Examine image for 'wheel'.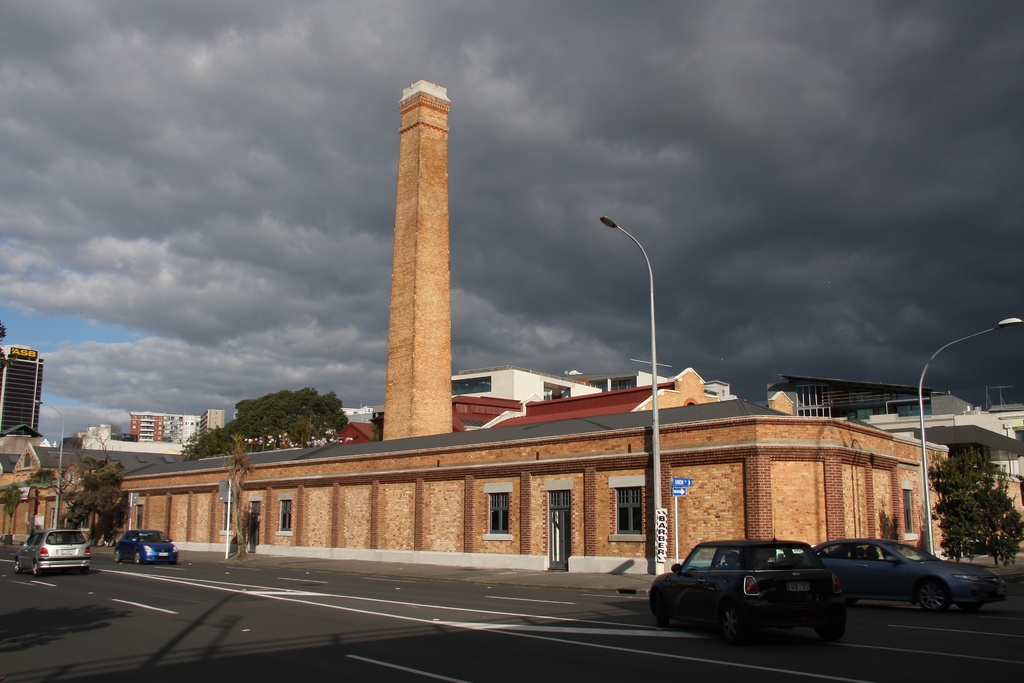
Examination result: (115,552,122,562).
